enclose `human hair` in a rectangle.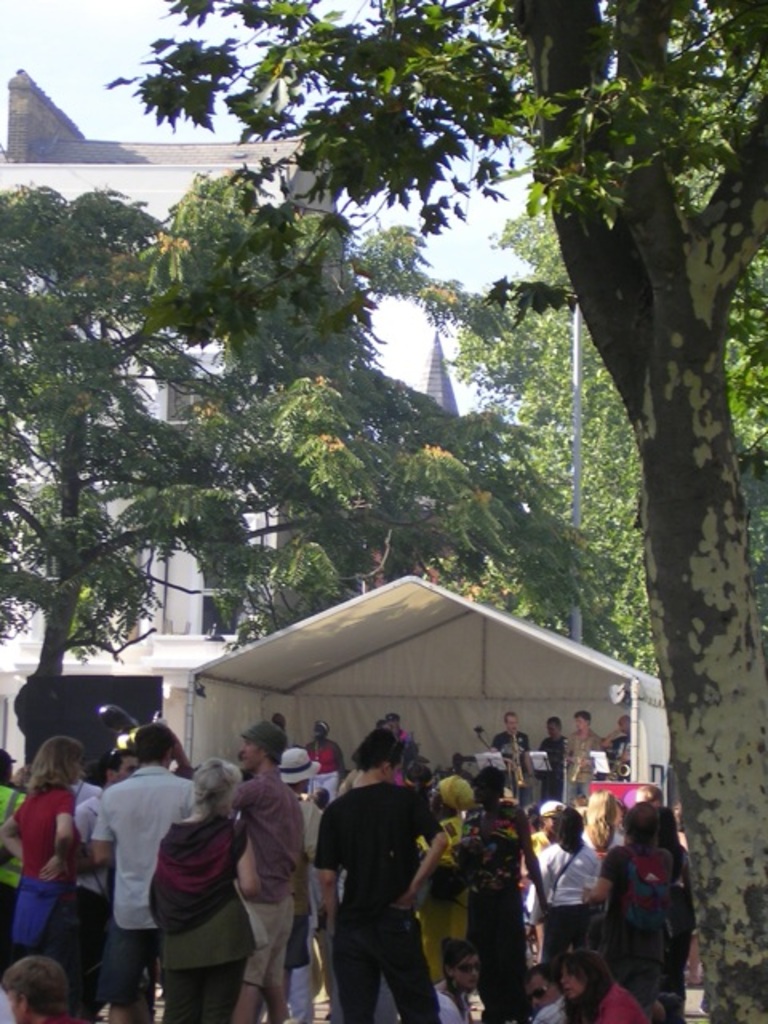
rect(94, 750, 130, 776).
